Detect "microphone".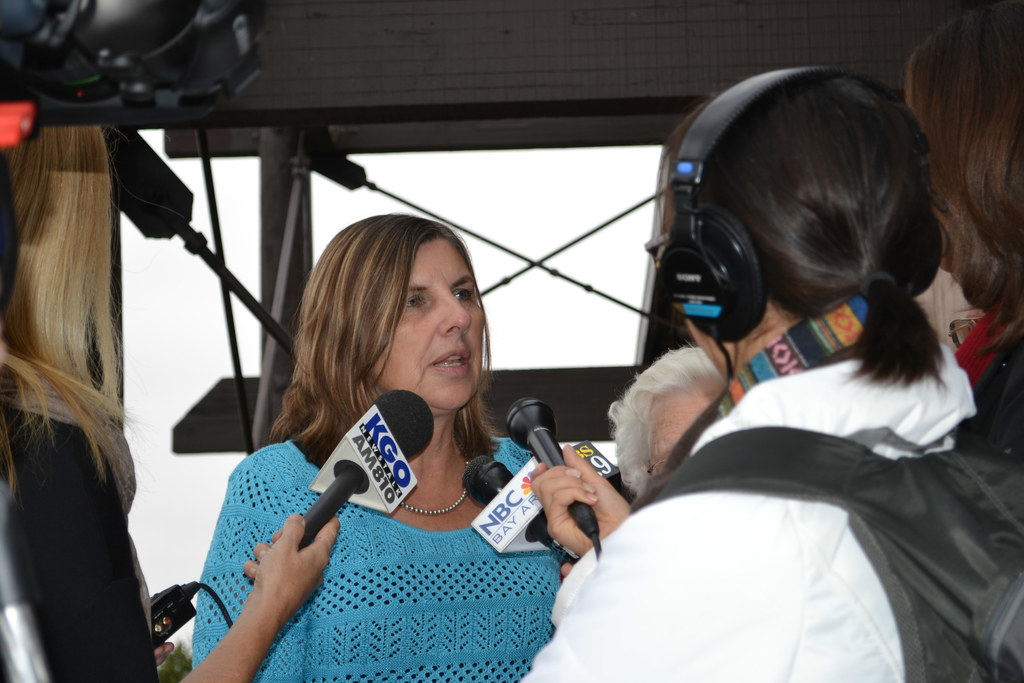
Detected at bbox=(280, 379, 434, 537).
